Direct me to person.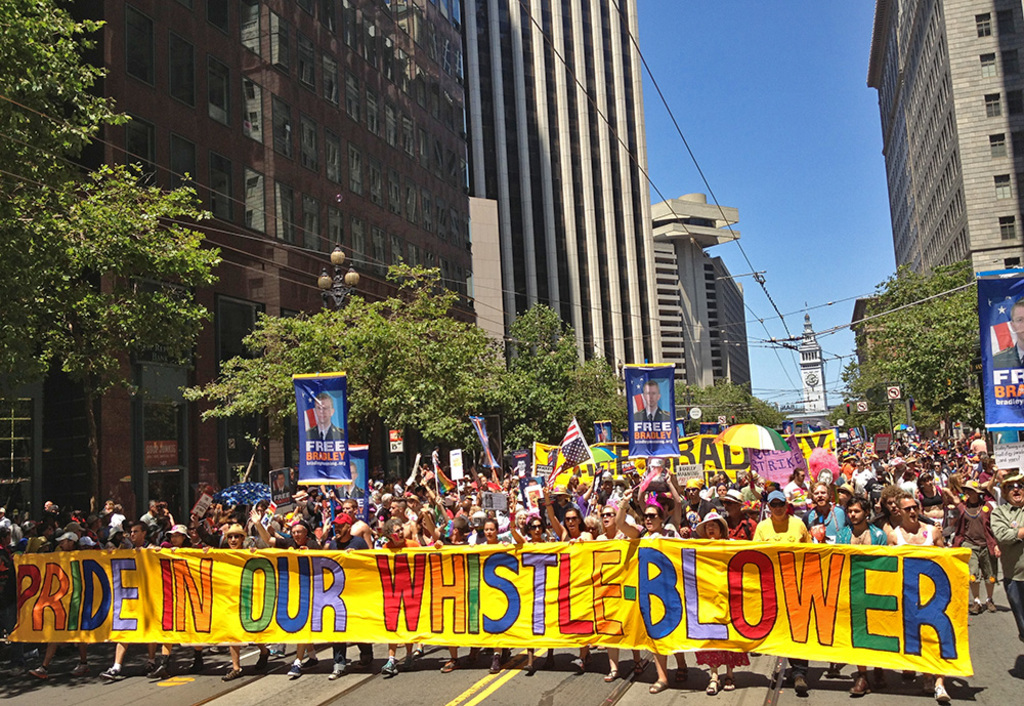
Direction: detection(986, 458, 1023, 682).
